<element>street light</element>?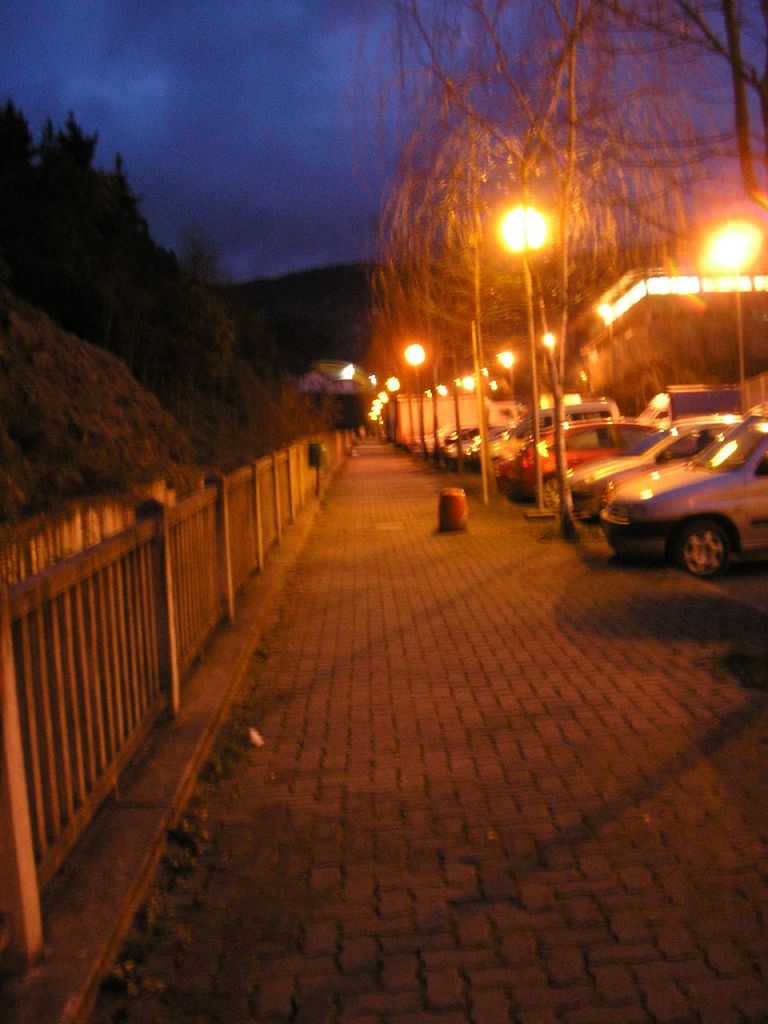
select_region(486, 206, 540, 258)
